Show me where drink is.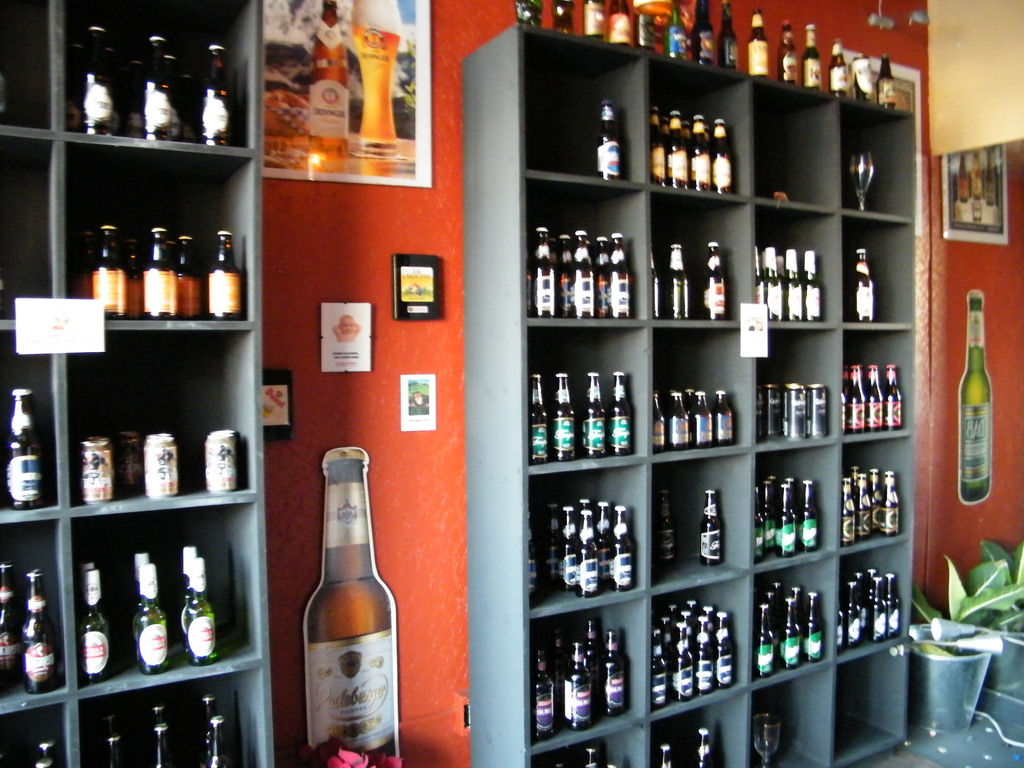
drink is at 805, 23, 825, 92.
